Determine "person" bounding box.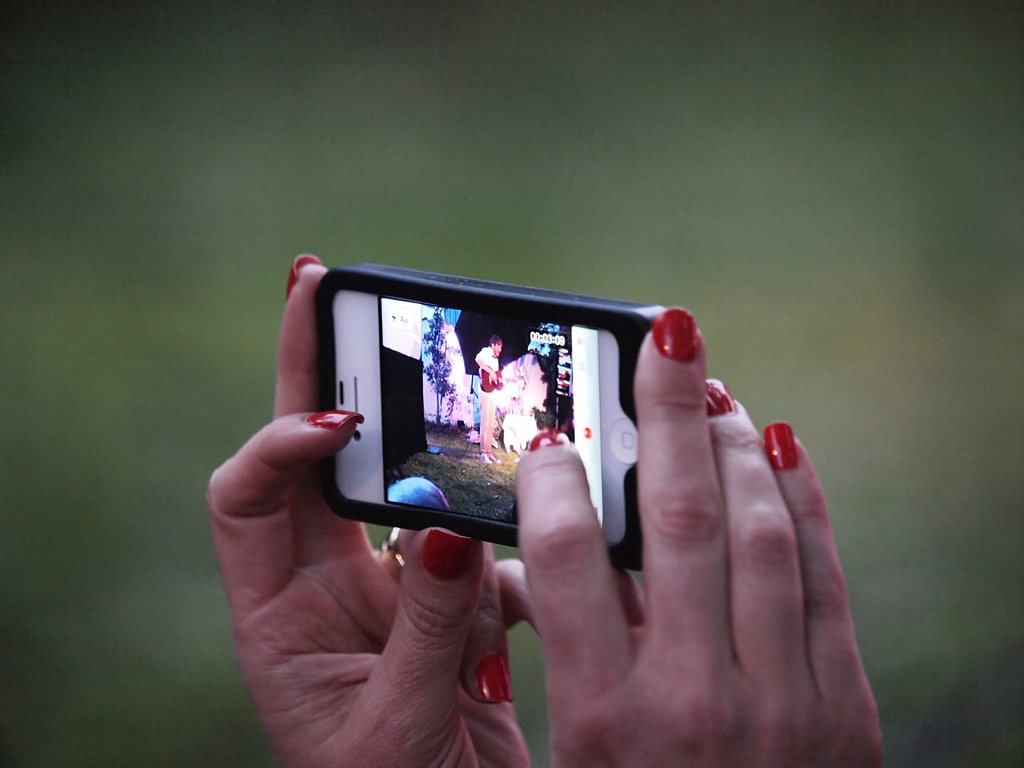
Determined: (left=470, top=335, right=507, bottom=465).
